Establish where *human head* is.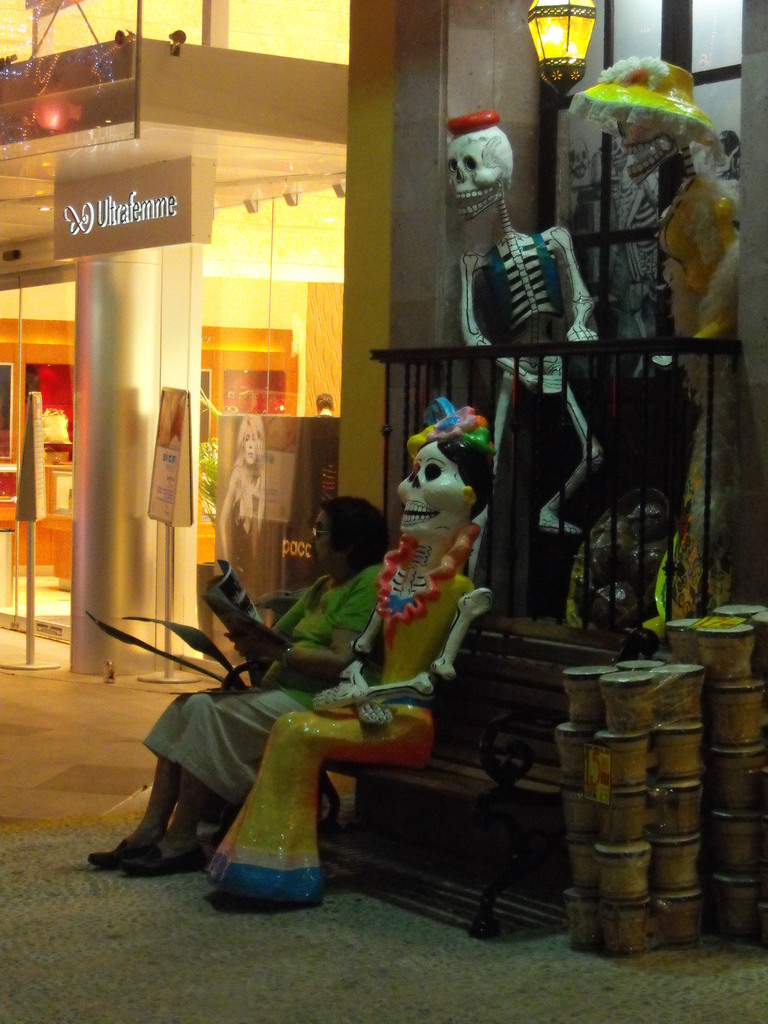
Established at x1=234 y1=415 x2=265 y2=464.
